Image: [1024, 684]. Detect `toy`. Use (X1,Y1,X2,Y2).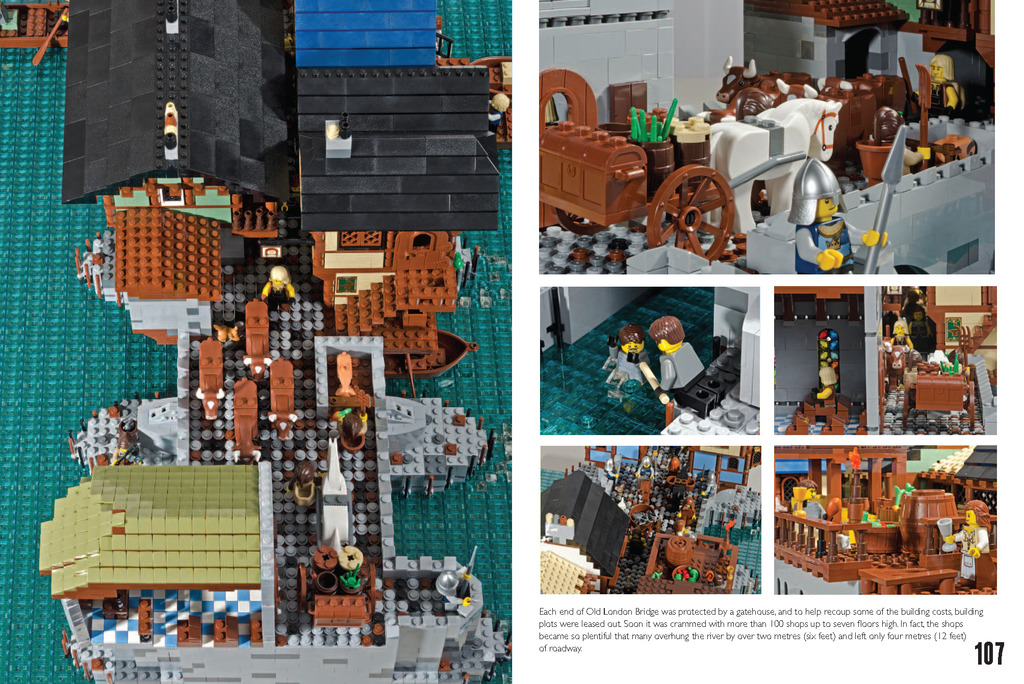
(621,519,749,605).
